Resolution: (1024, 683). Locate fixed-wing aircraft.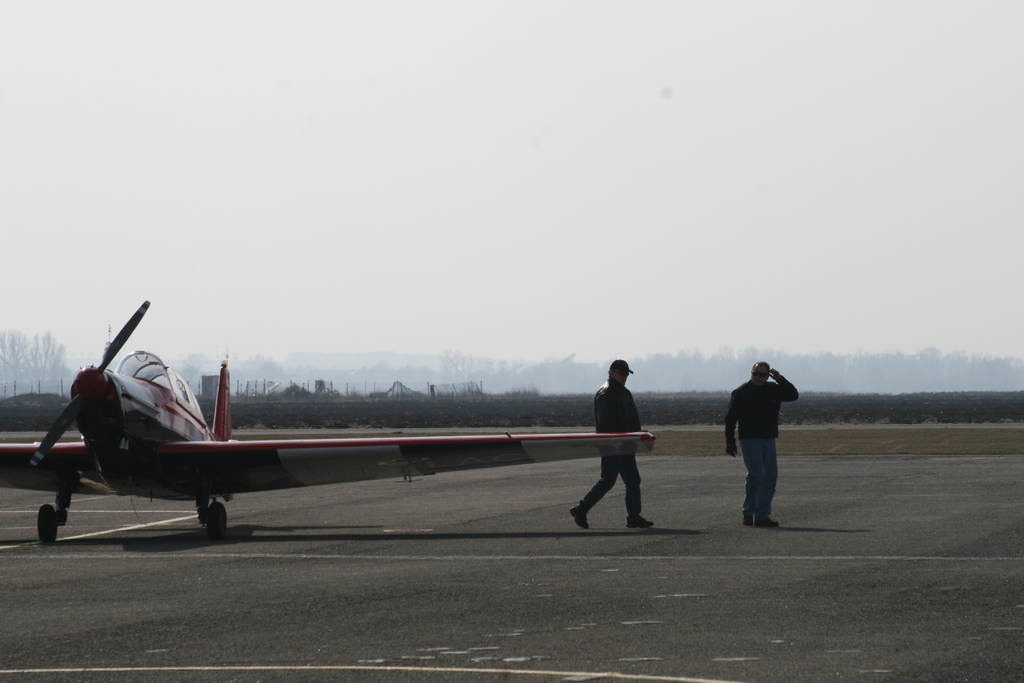
box=[0, 297, 651, 551].
